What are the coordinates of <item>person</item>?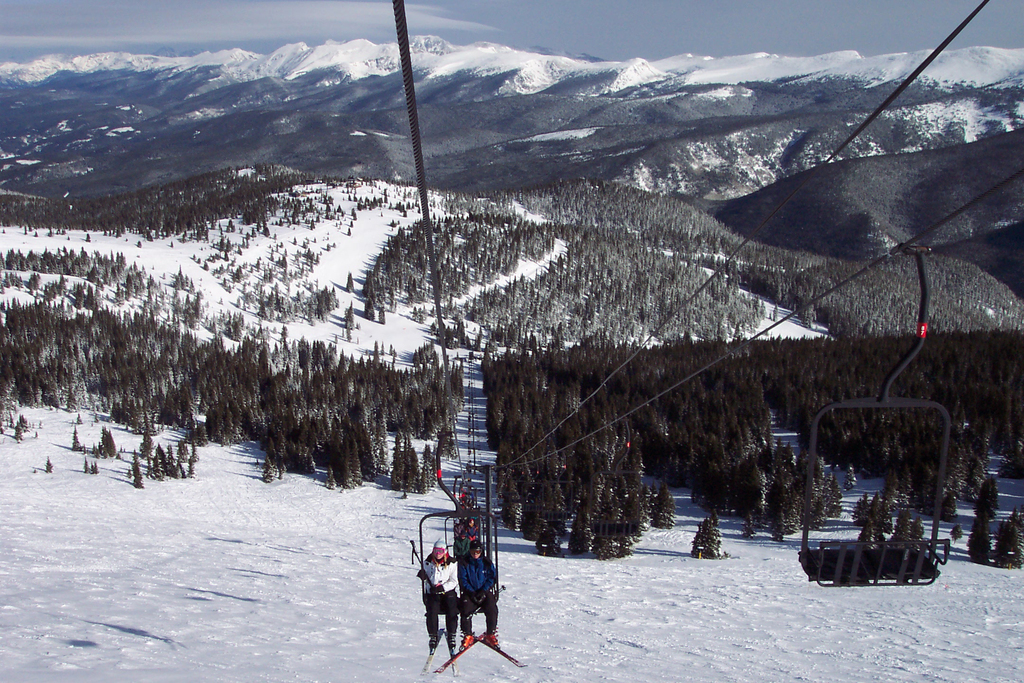
x1=416, y1=541, x2=460, y2=655.
